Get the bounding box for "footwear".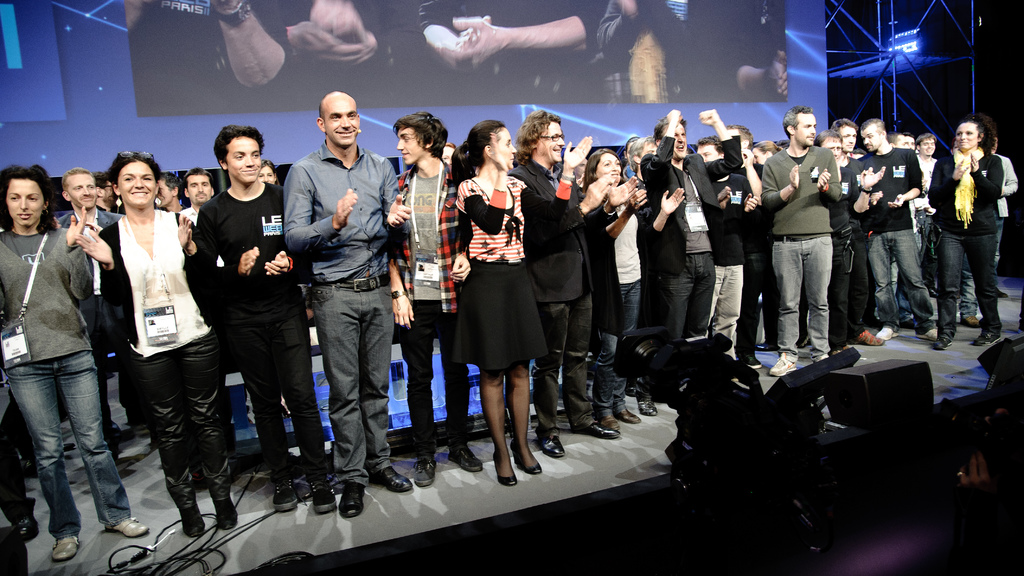
Rect(831, 344, 845, 353).
